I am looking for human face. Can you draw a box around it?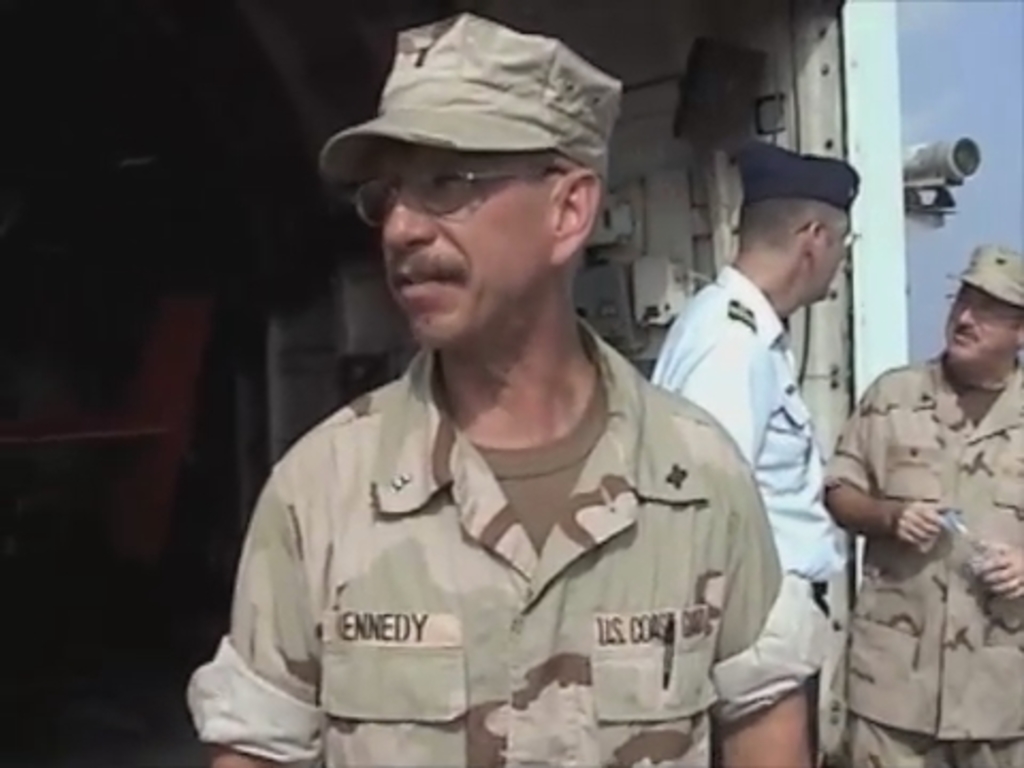
Sure, the bounding box is <box>945,288,1018,361</box>.
